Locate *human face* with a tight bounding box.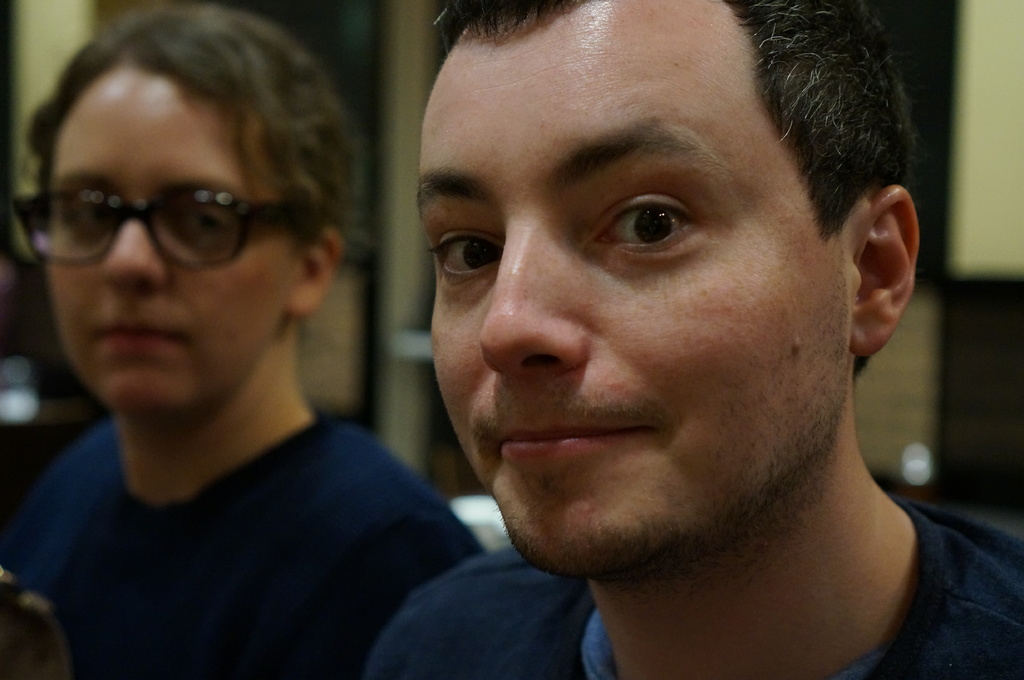
select_region(47, 62, 298, 409).
